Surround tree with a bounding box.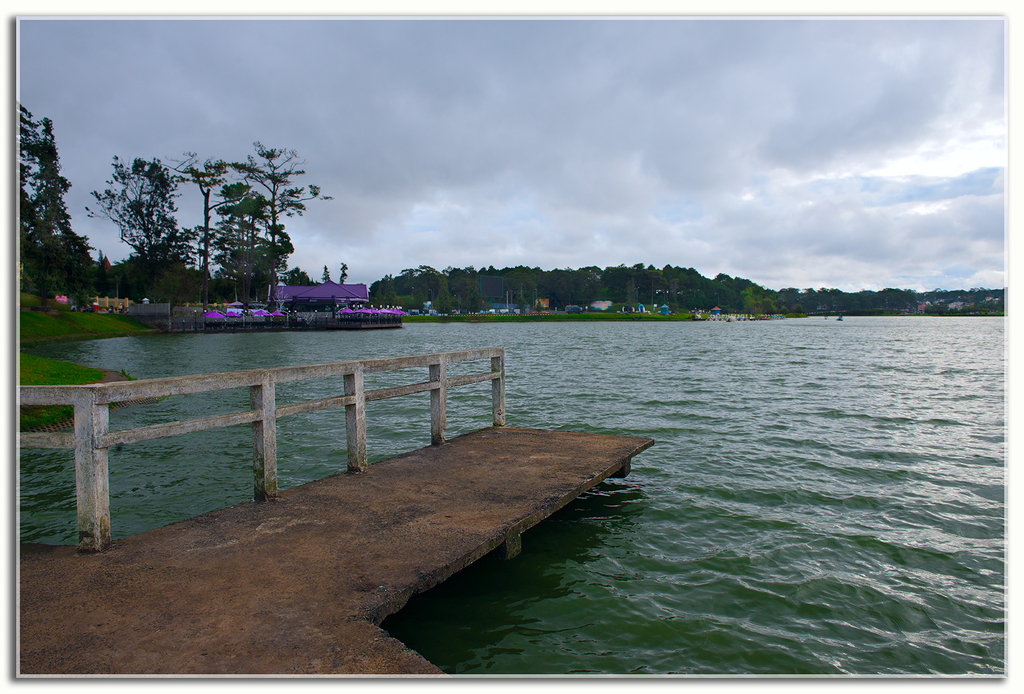
box(78, 134, 204, 304).
